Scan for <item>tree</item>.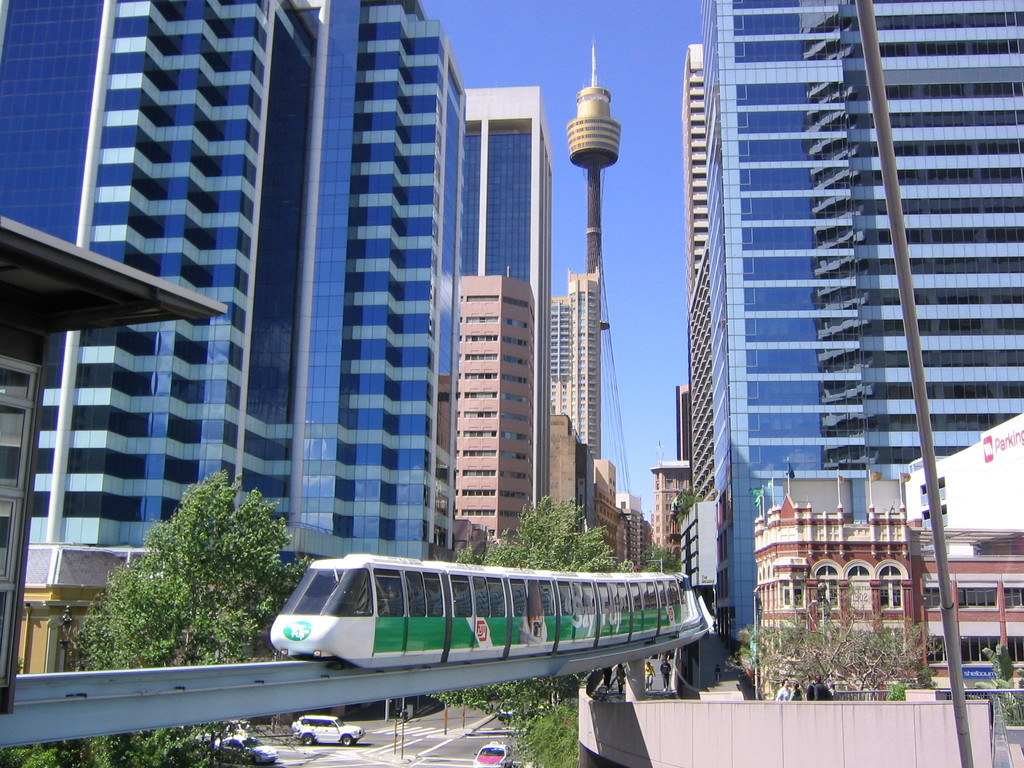
Scan result: 71:471:268:678.
